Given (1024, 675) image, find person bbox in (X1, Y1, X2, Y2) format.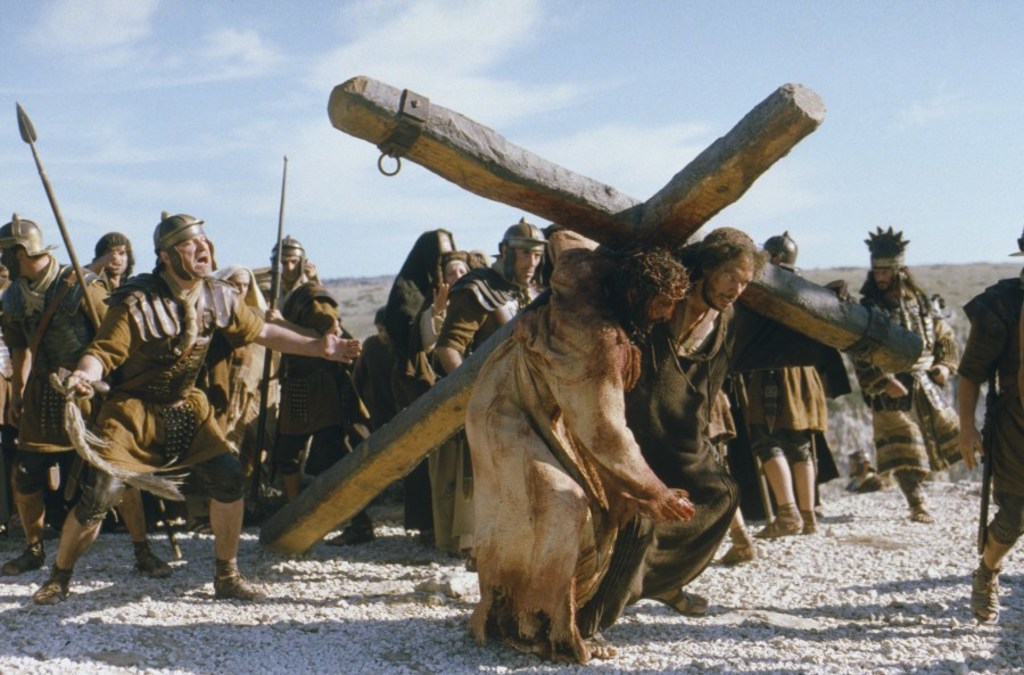
(459, 240, 697, 662).
